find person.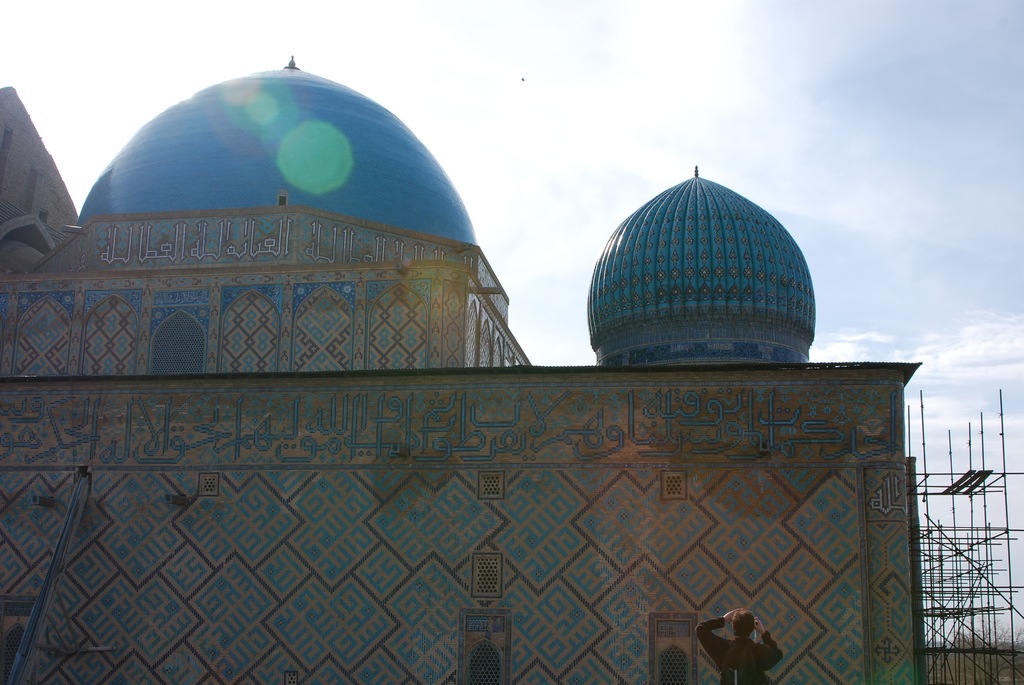
region(692, 606, 787, 684).
